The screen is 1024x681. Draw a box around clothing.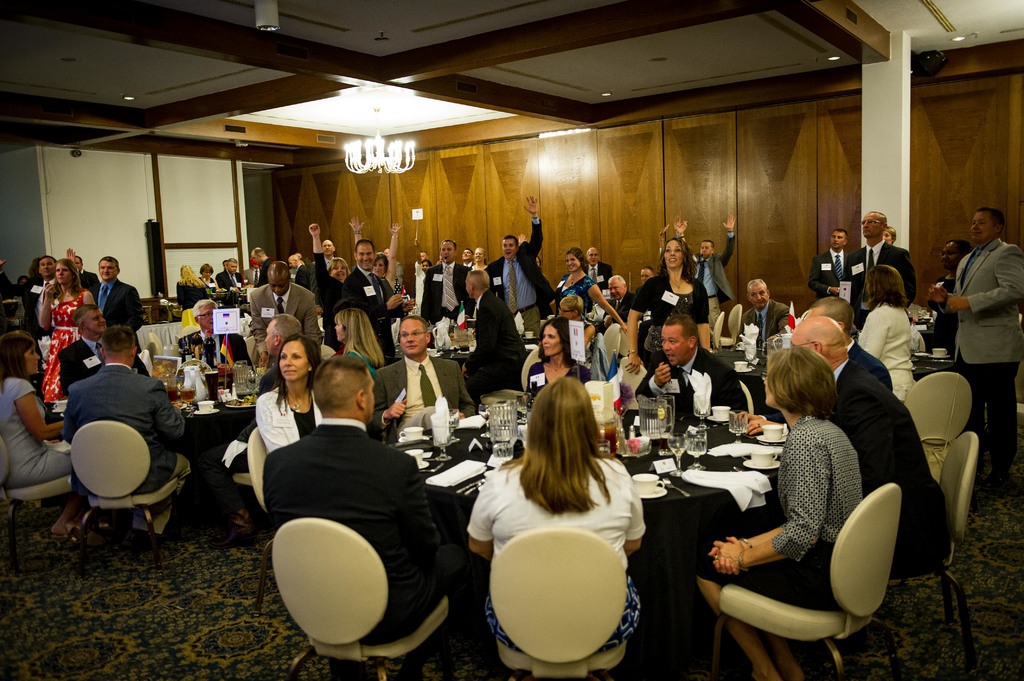
(left=673, top=228, right=733, bottom=337).
